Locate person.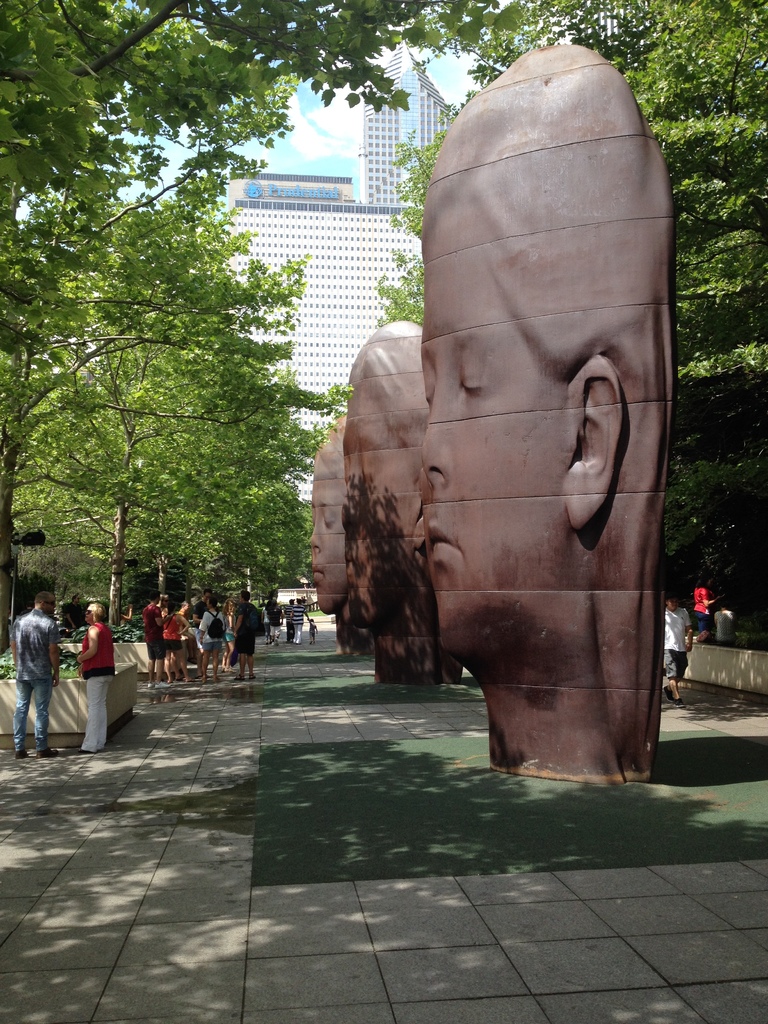
Bounding box: [left=663, top=591, right=698, bottom=699].
